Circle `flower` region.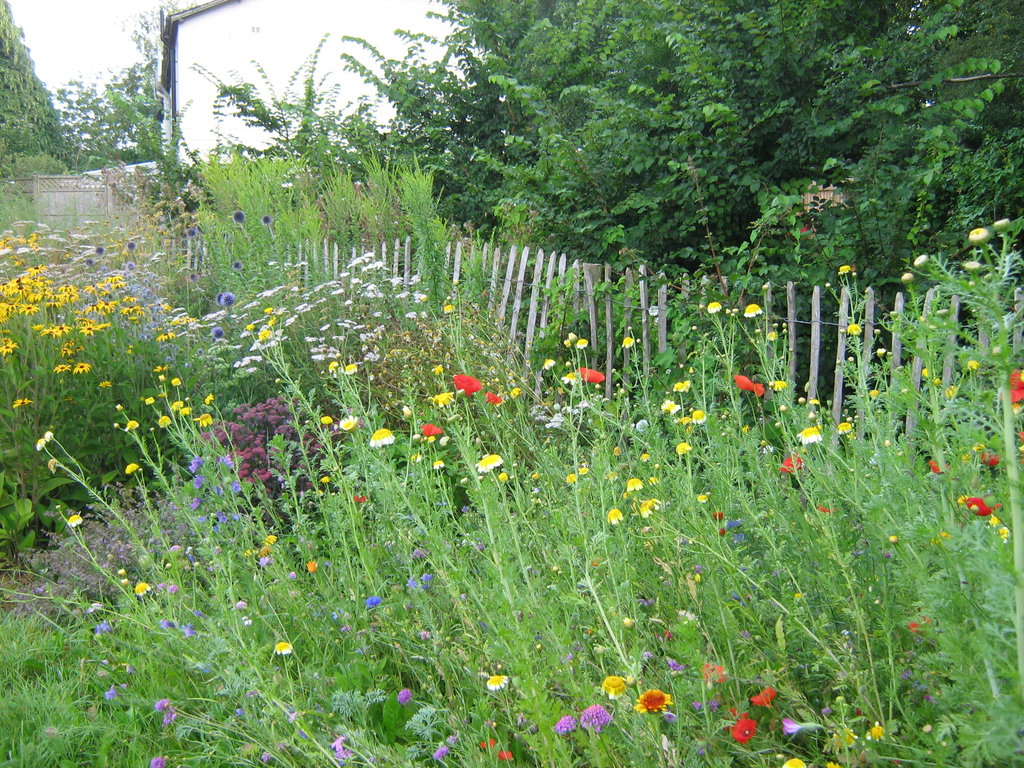
Region: region(229, 211, 248, 225).
